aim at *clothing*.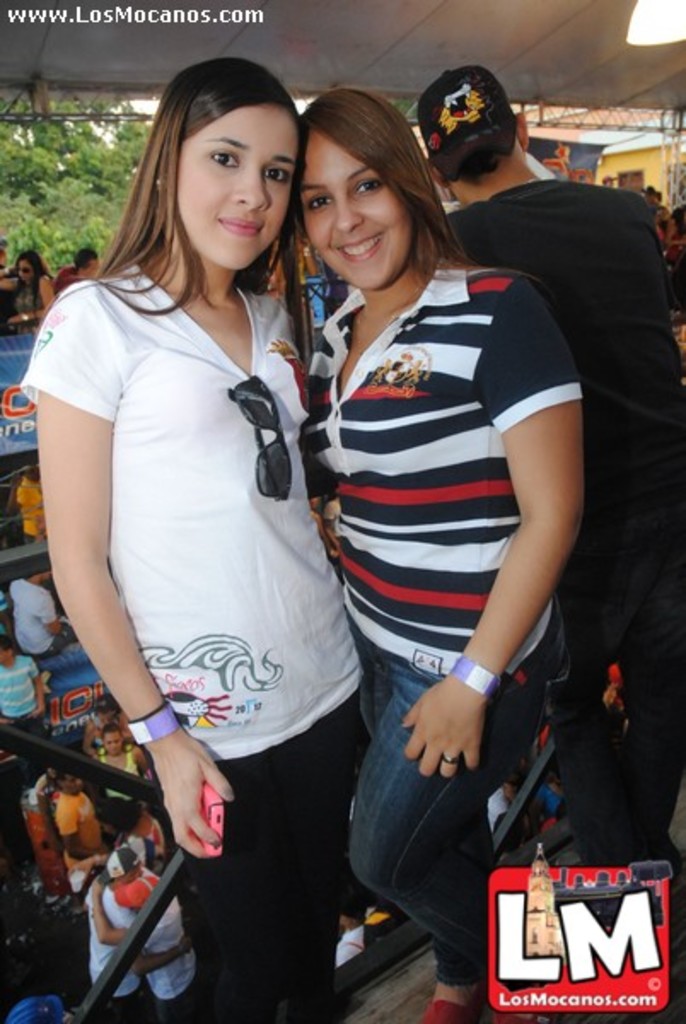
Aimed at box=[0, 652, 44, 744].
